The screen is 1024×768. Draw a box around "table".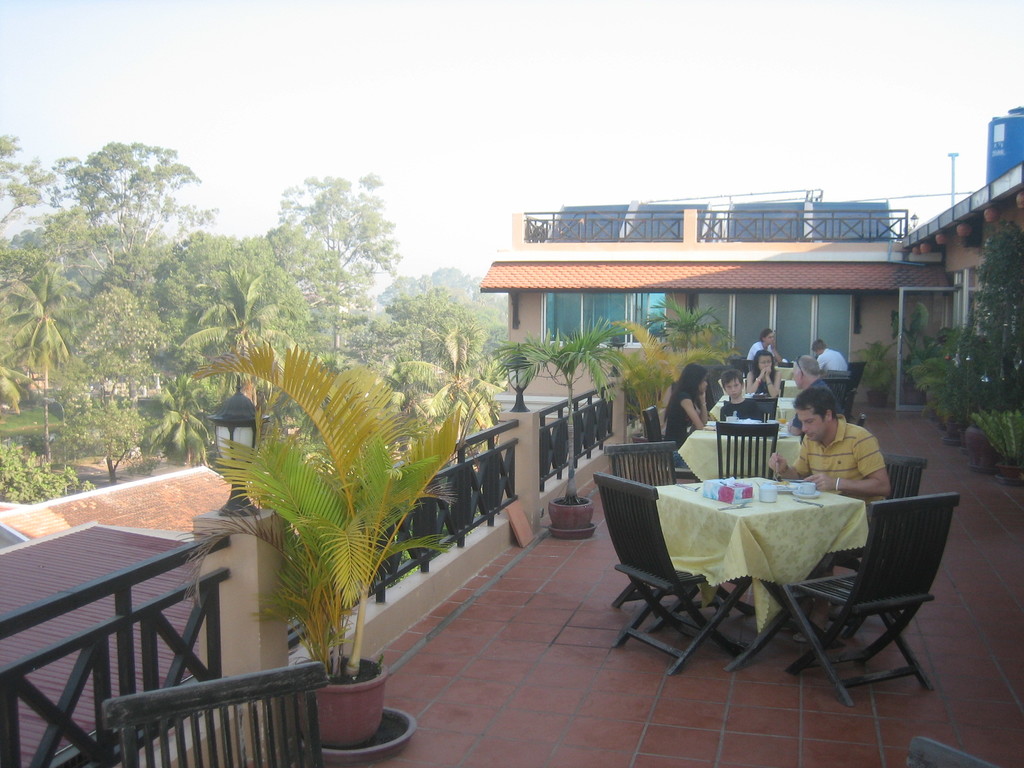
(676, 470, 941, 684).
